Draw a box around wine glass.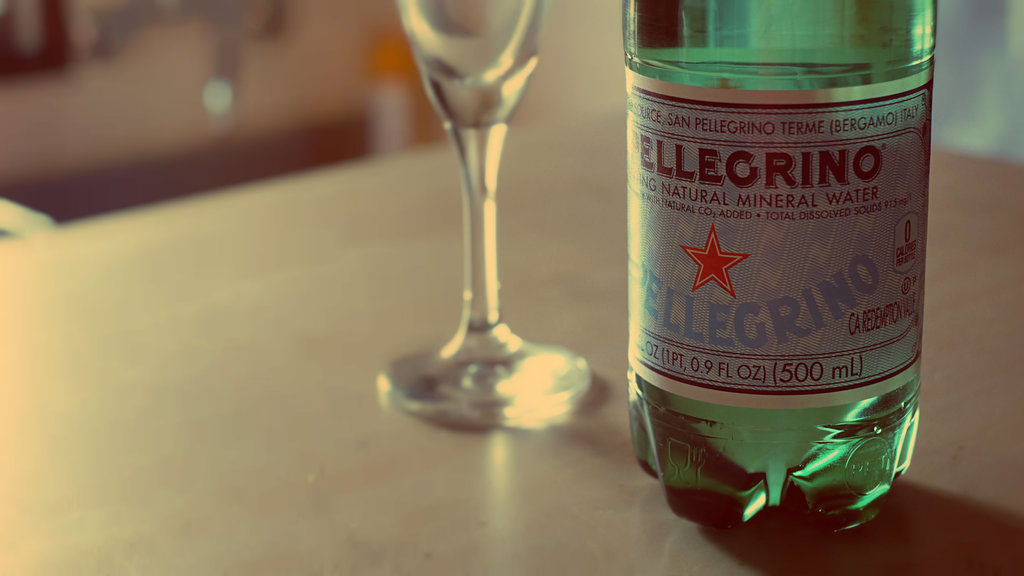
(left=378, top=0, right=593, bottom=422).
